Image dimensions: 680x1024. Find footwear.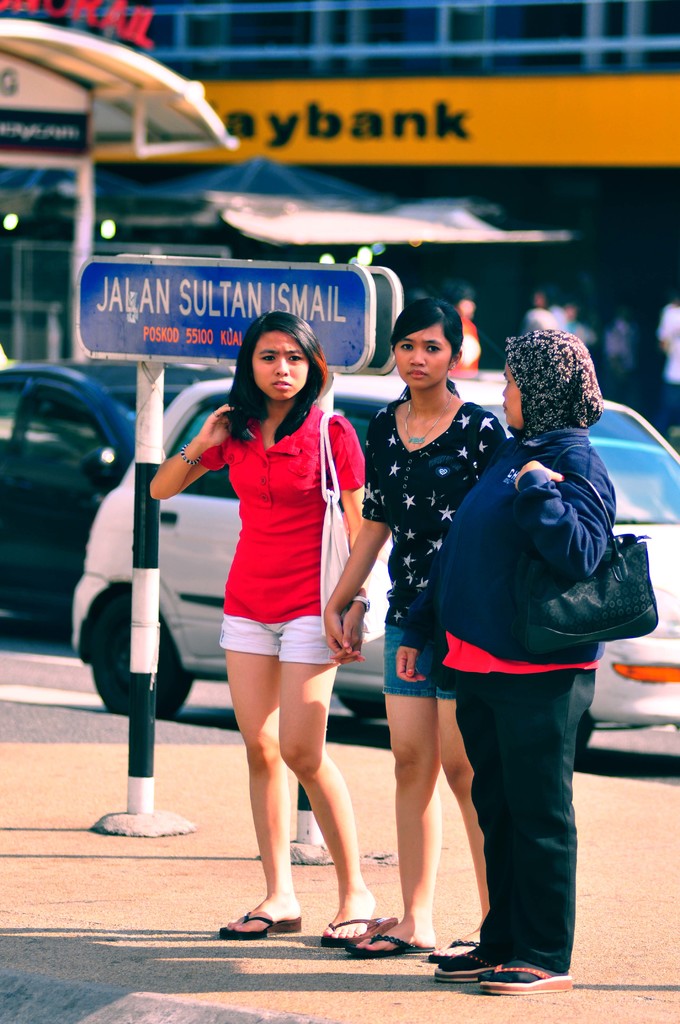
(left=431, top=950, right=496, bottom=982).
